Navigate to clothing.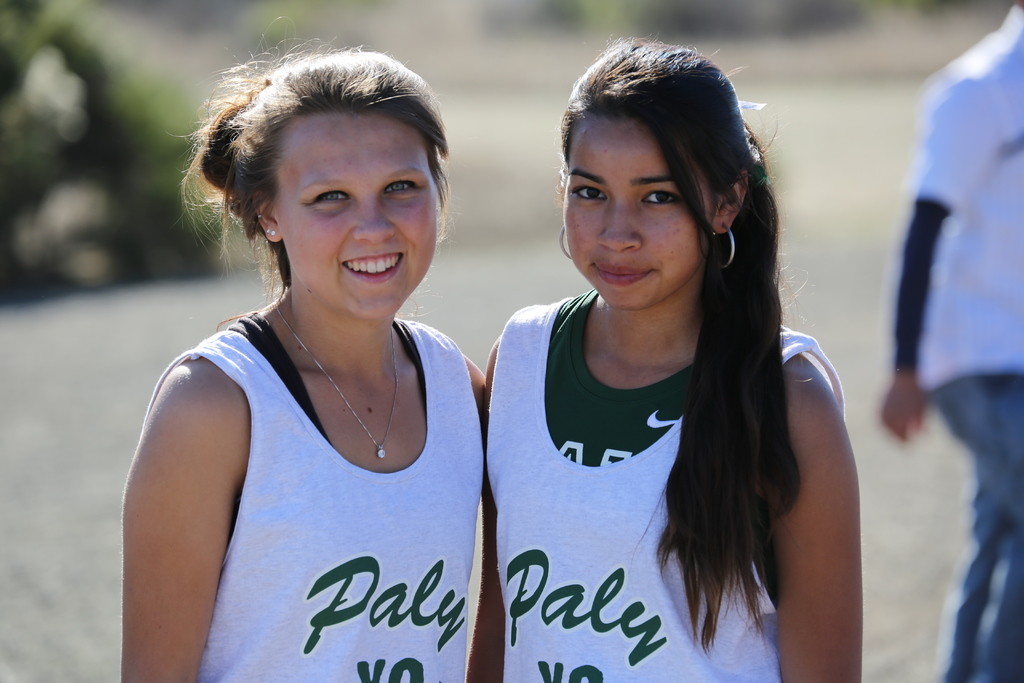
Navigation target: x1=145, y1=295, x2=487, y2=659.
